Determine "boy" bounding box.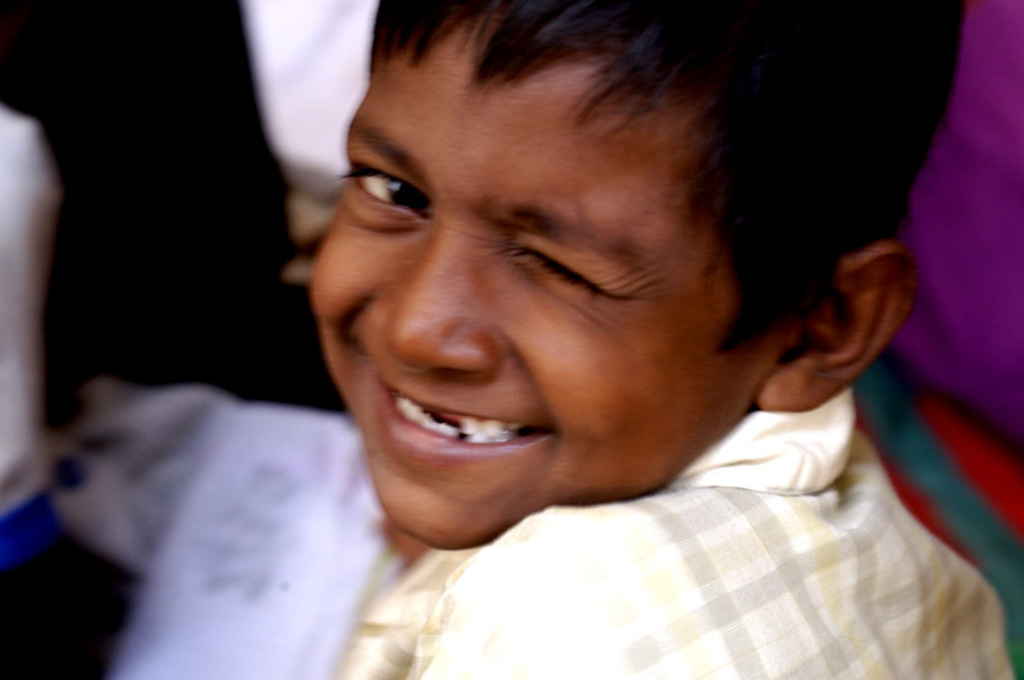
Determined: [300,0,1023,679].
